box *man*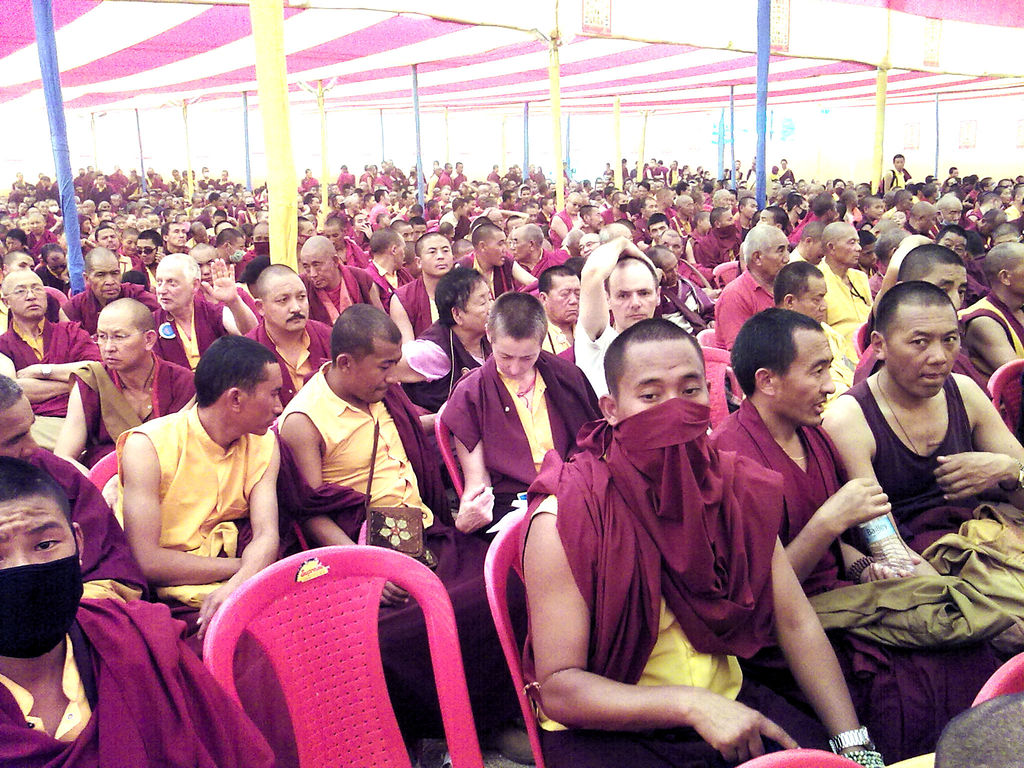
x1=0, y1=228, x2=21, y2=251
